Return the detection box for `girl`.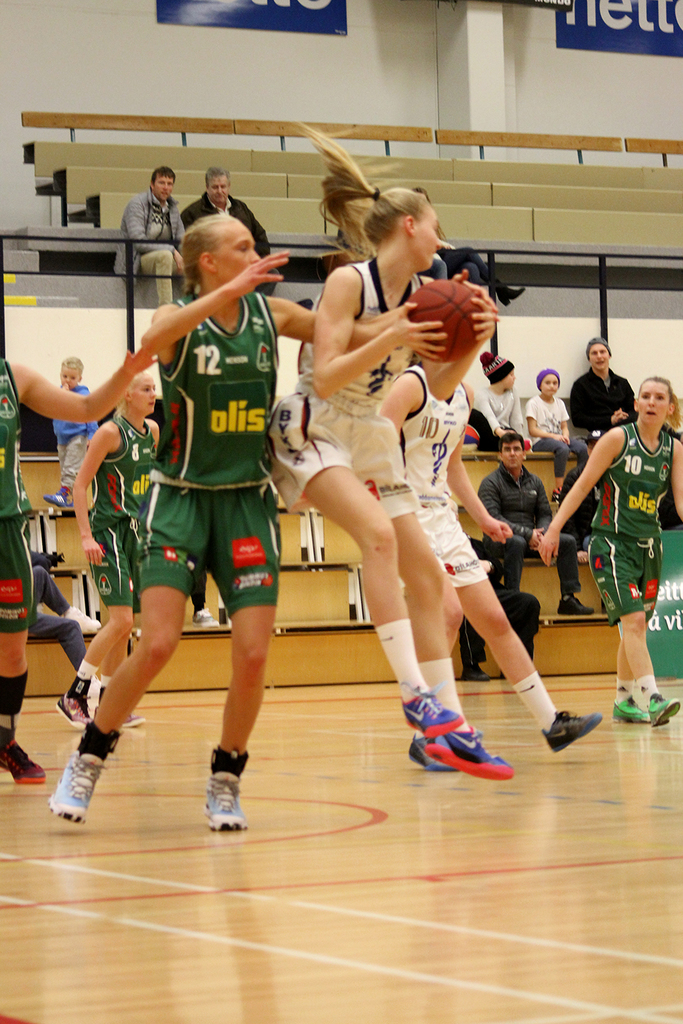
<region>134, 213, 437, 827</region>.
